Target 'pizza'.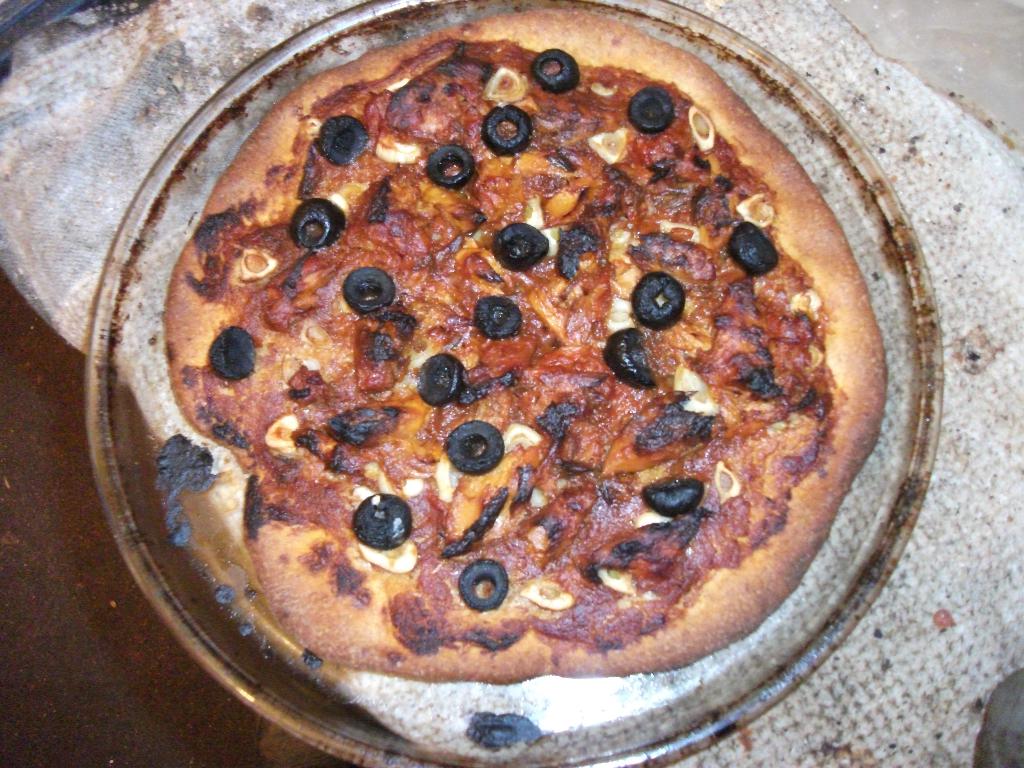
Target region: <region>106, 0, 928, 753</region>.
